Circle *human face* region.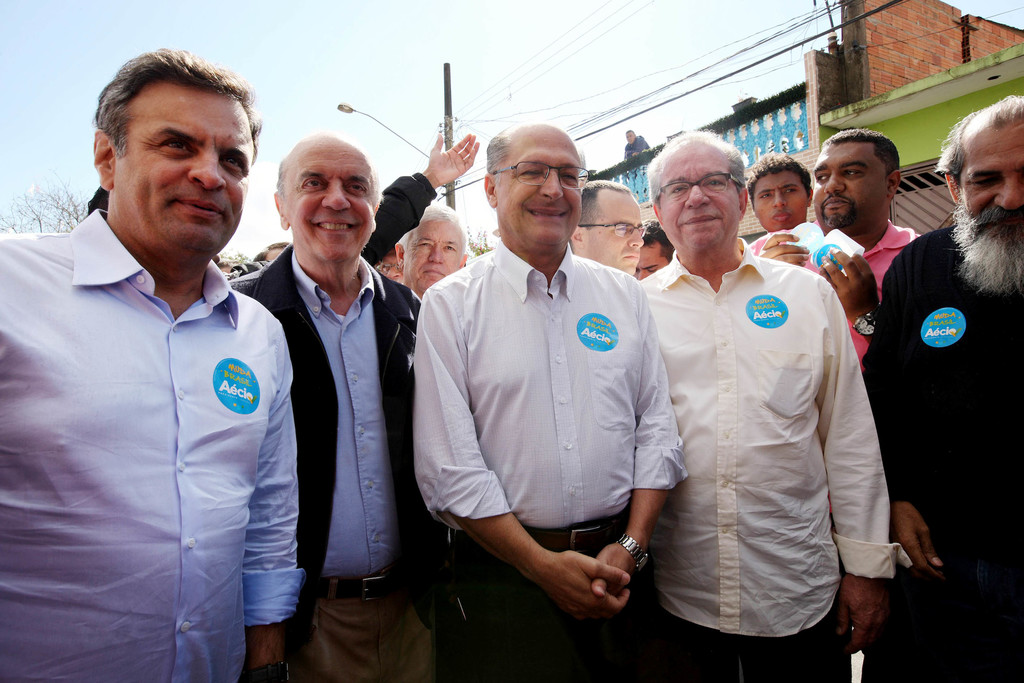
Region: [left=492, top=127, right=581, bottom=245].
